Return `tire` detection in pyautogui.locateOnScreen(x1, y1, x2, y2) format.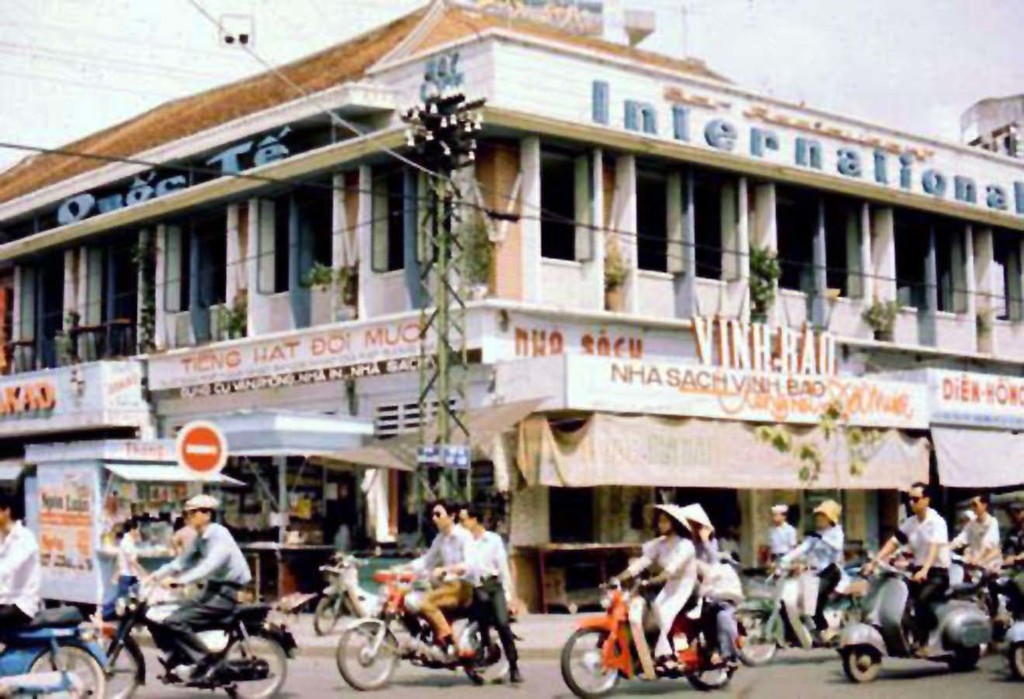
pyautogui.locateOnScreen(467, 615, 513, 688).
